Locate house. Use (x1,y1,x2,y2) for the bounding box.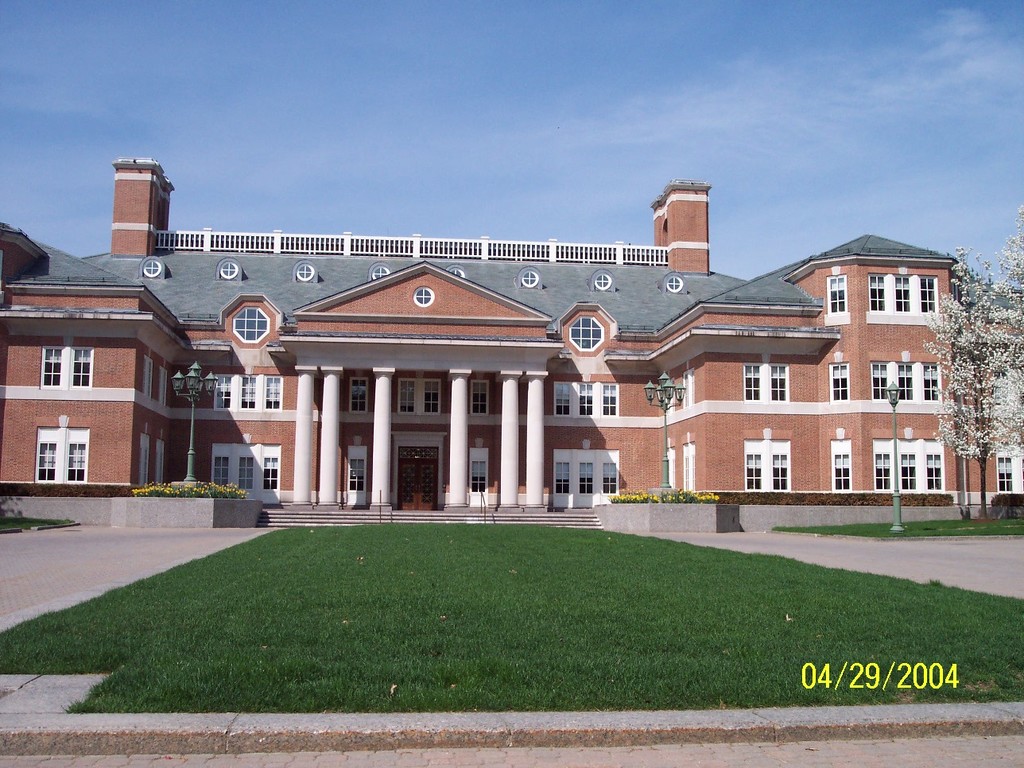
(0,168,1019,508).
